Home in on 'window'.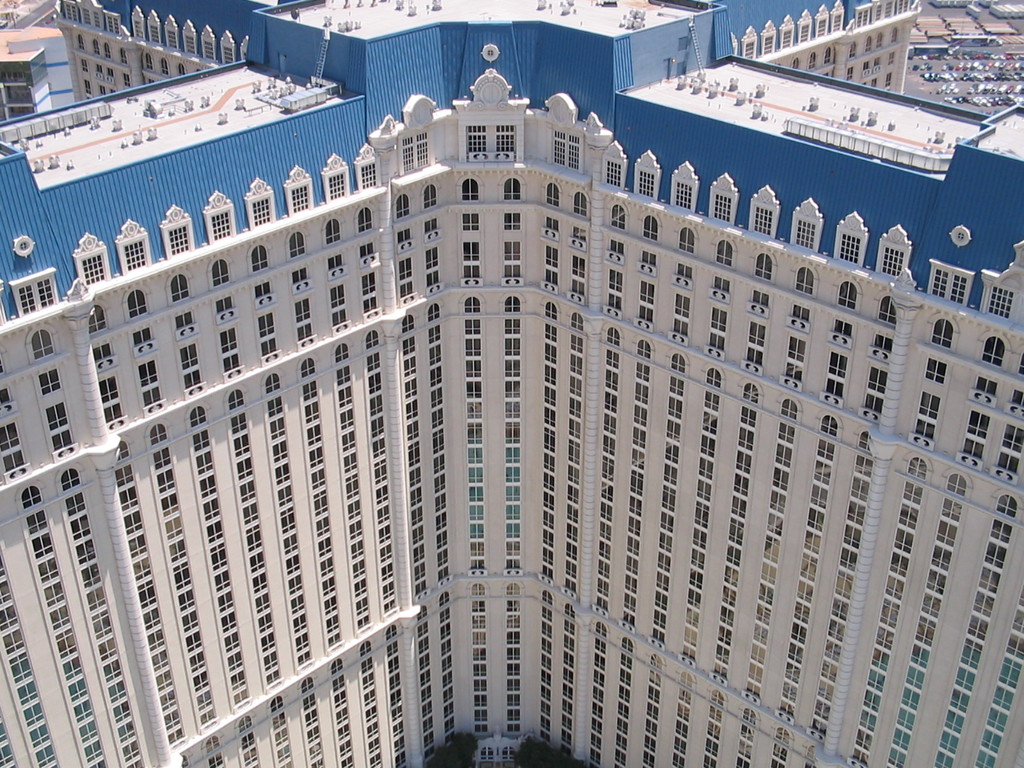
Homed in at {"left": 794, "top": 265, "right": 817, "bottom": 298}.
